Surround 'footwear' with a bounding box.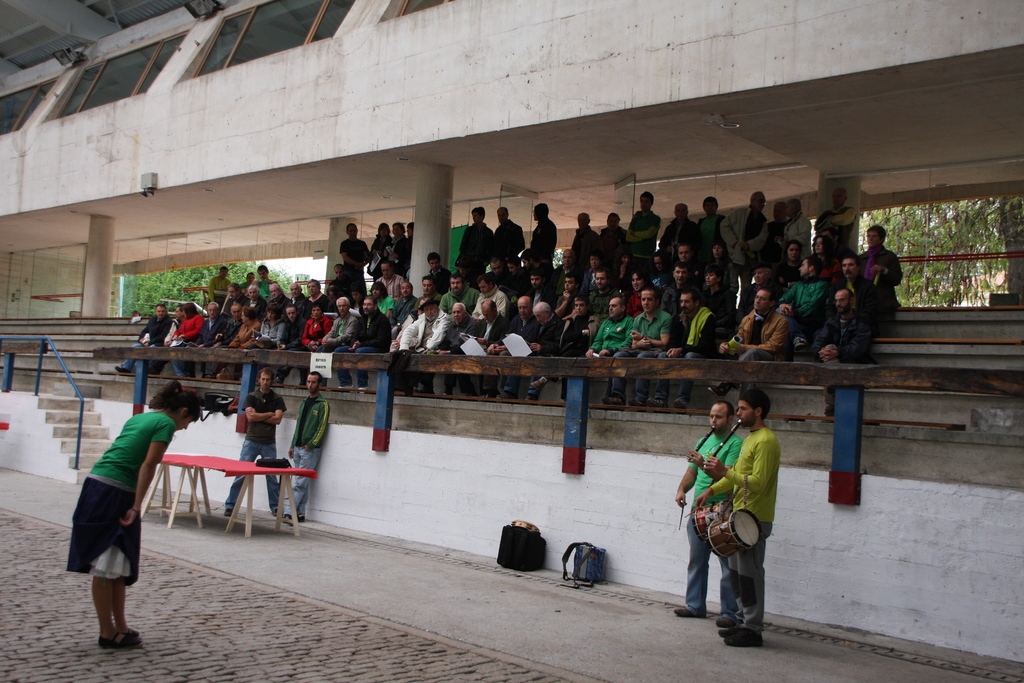
[628, 391, 639, 411].
